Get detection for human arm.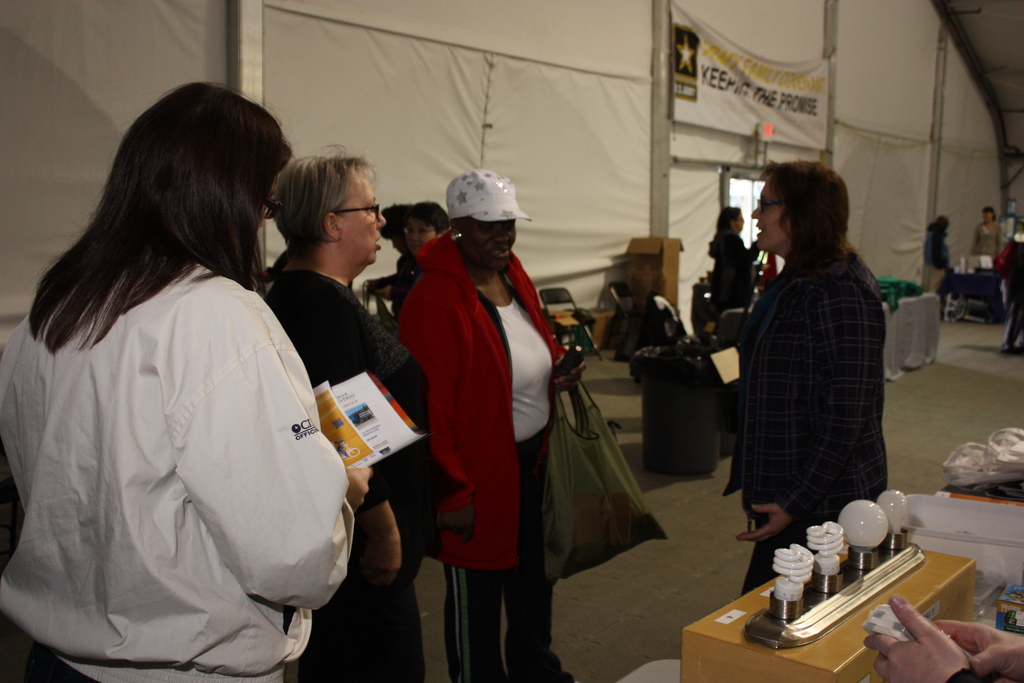
Detection: crop(192, 324, 351, 601).
